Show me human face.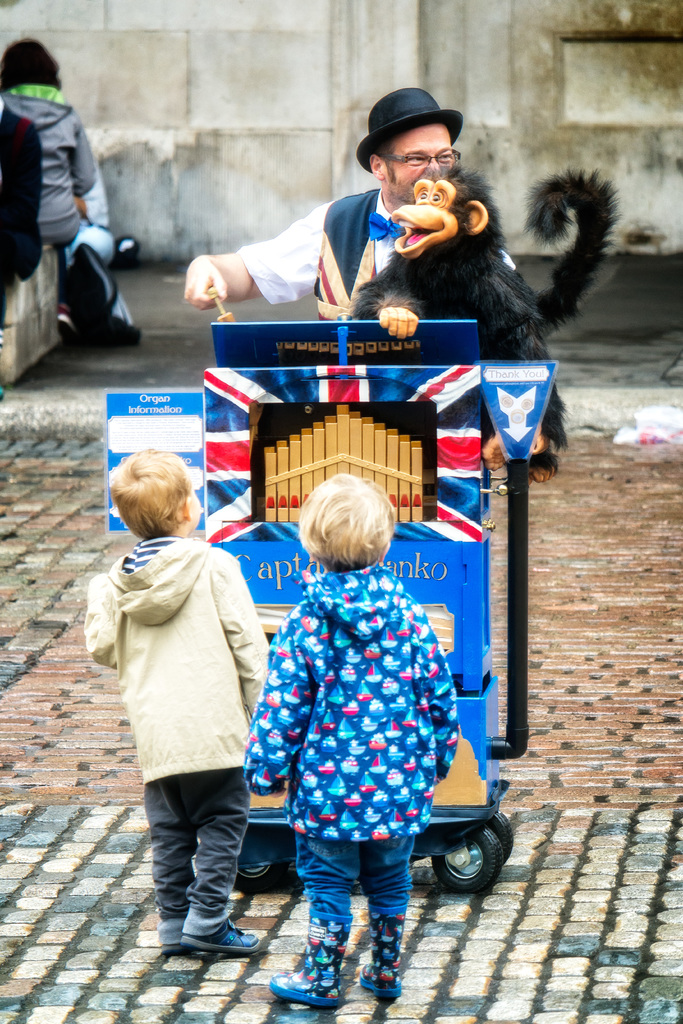
human face is here: {"x1": 388, "y1": 124, "x2": 450, "y2": 209}.
